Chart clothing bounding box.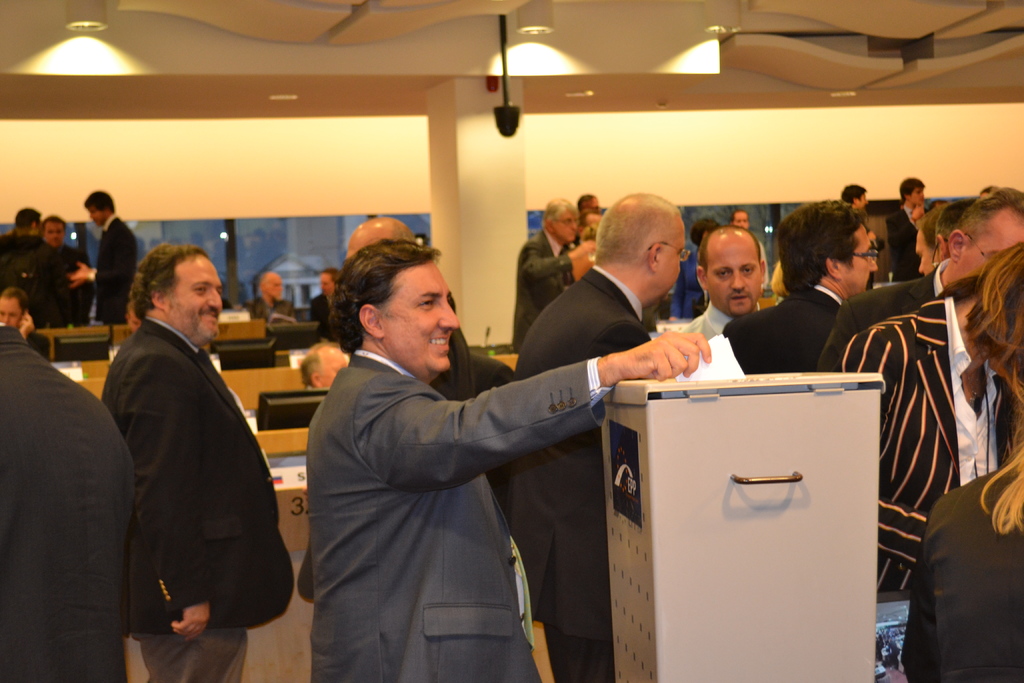
Charted: box=[304, 345, 614, 682].
